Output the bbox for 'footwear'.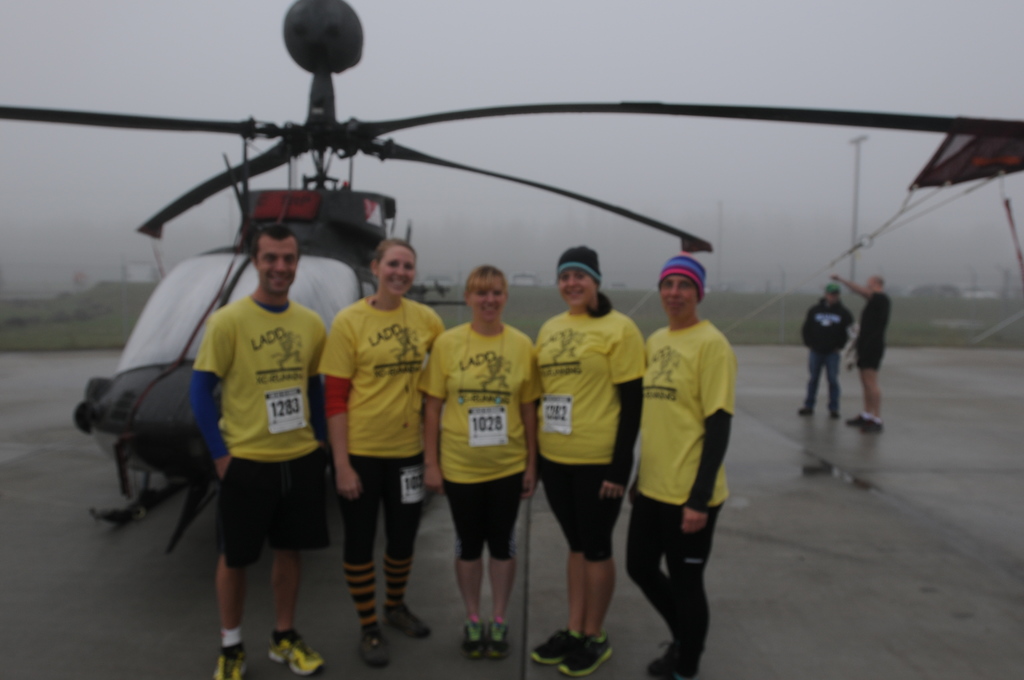
[380,604,438,638].
